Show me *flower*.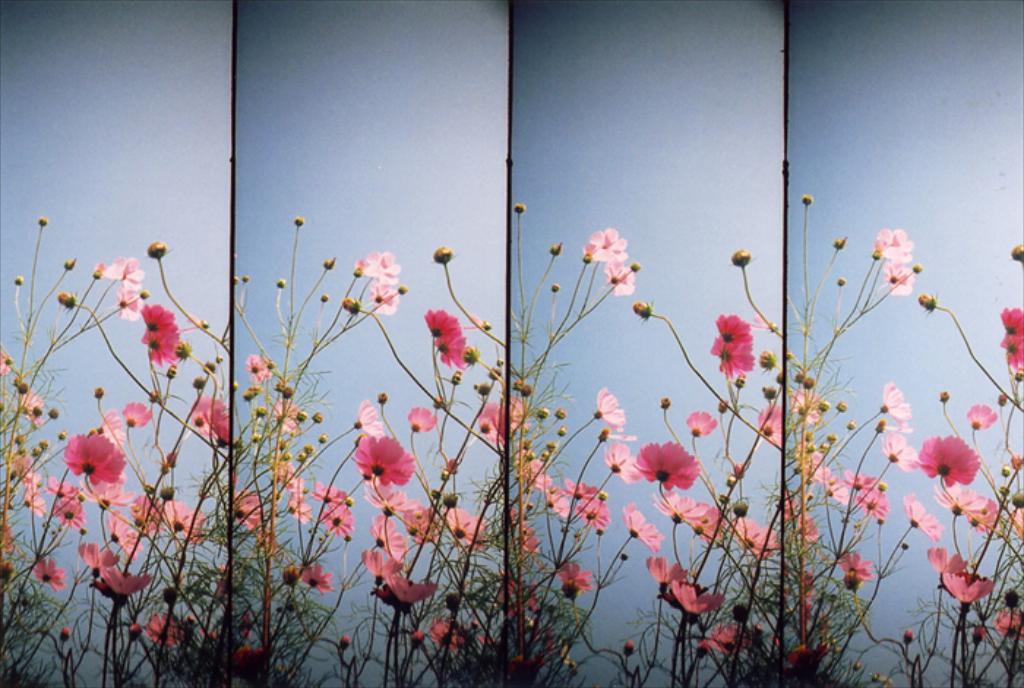
*flower* is here: BBox(565, 474, 597, 499).
